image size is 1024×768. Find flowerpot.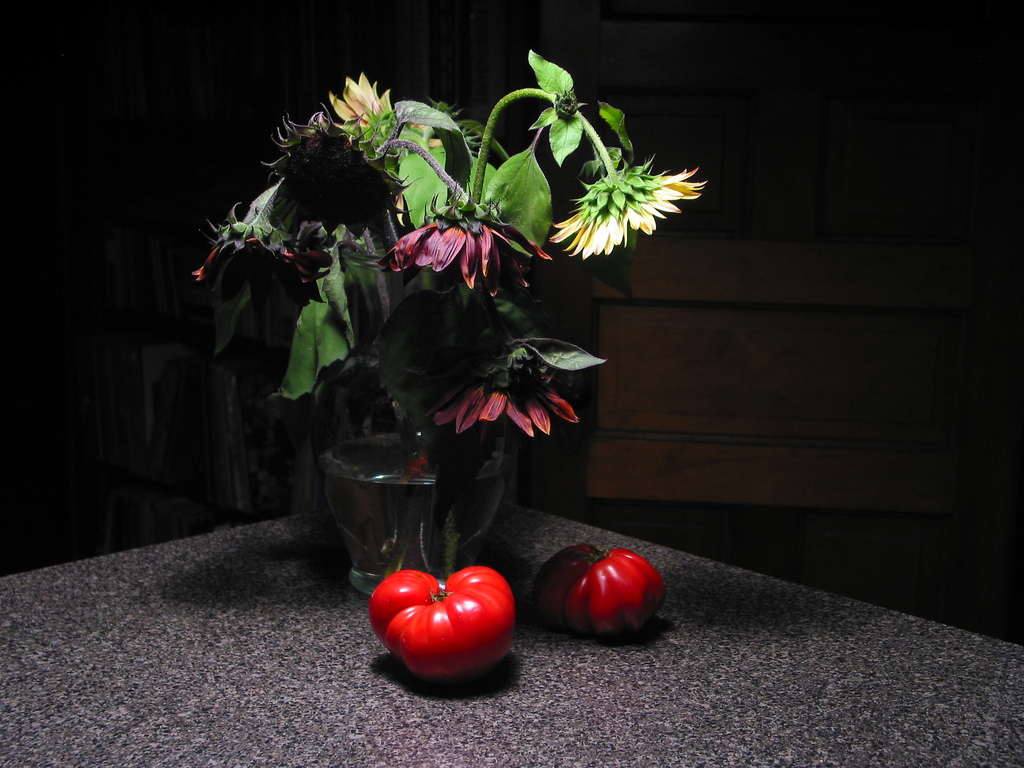
x1=321 y1=404 x2=515 y2=590.
